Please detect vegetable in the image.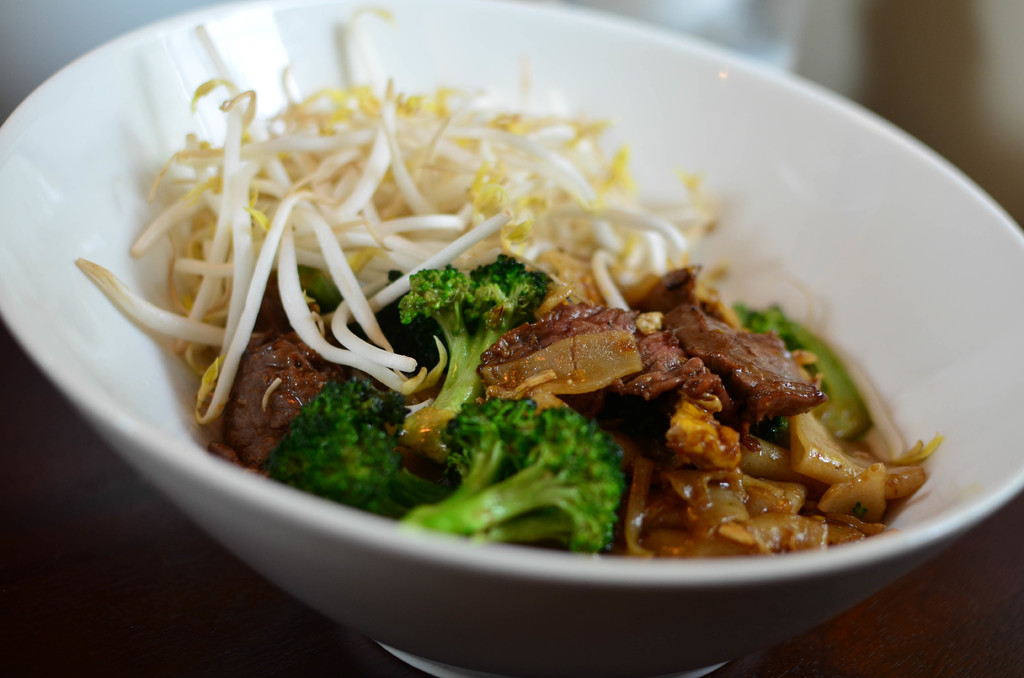
rect(400, 400, 627, 553).
